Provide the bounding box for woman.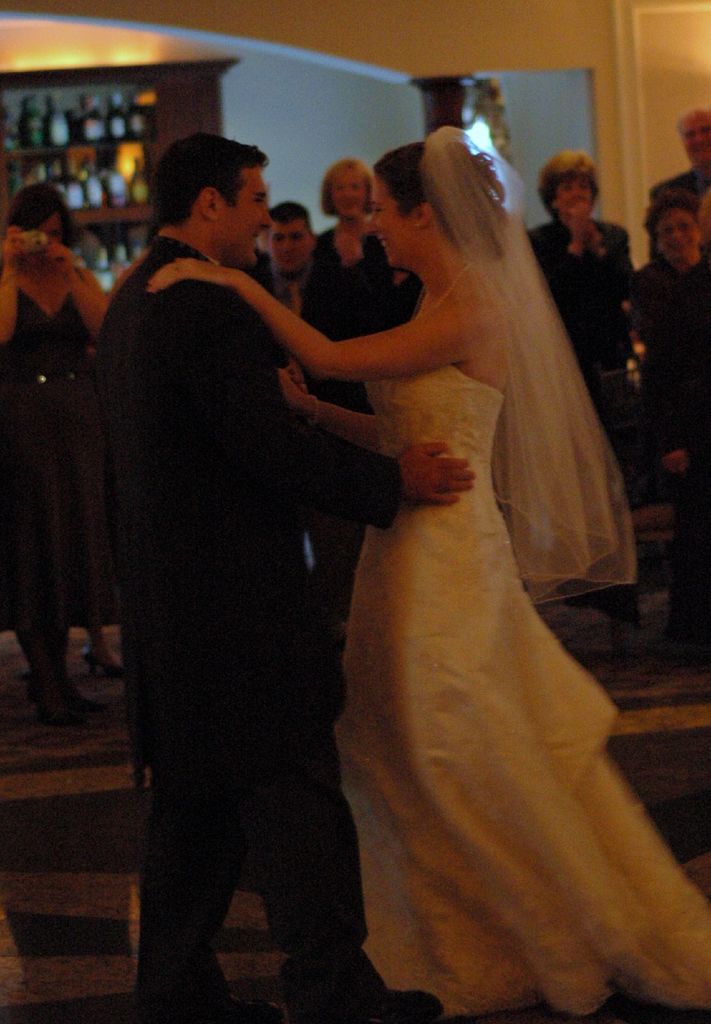
217 98 652 973.
